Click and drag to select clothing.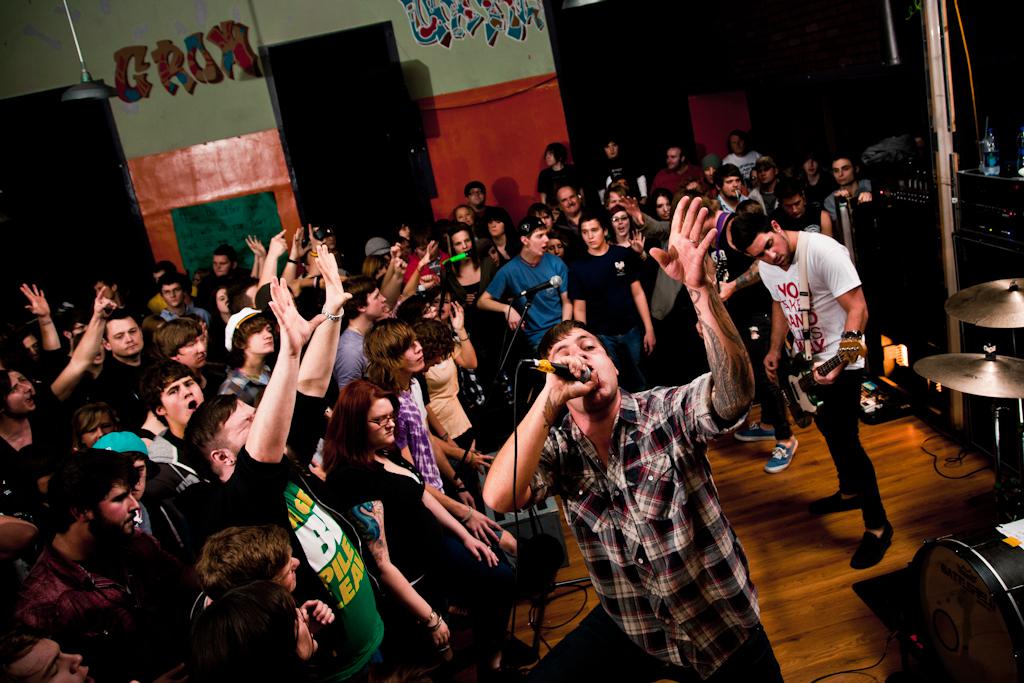
Selection: bbox=(183, 440, 436, 682).
